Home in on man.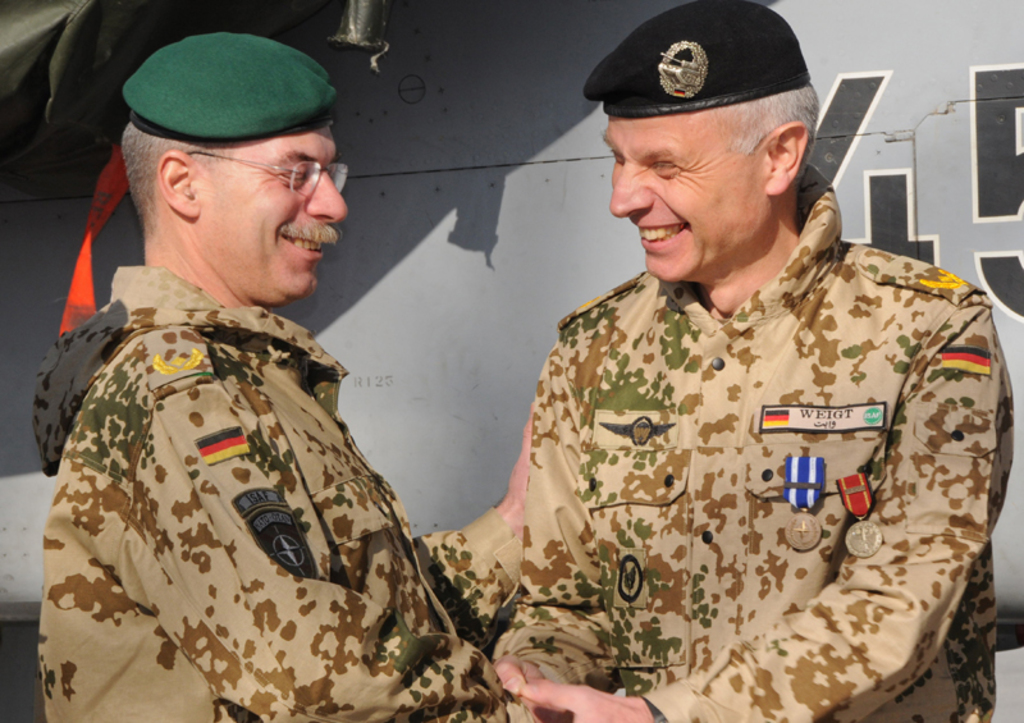
Homed in at box(402, 23, 992, 722).
